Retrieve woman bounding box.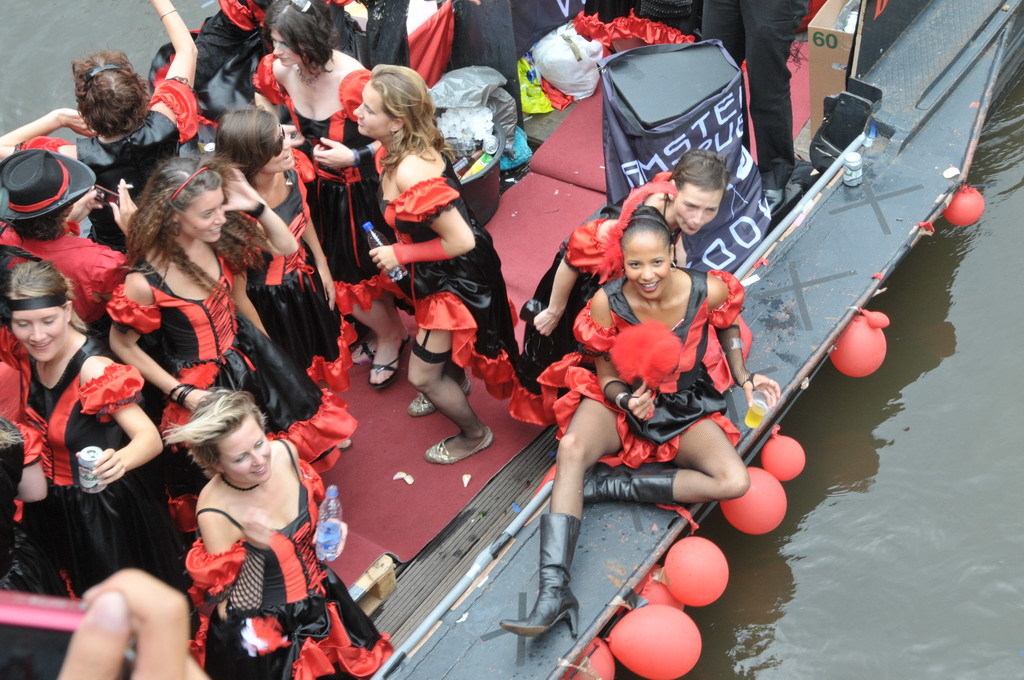
Bounding box: <box>502,199,784,643</box>.
